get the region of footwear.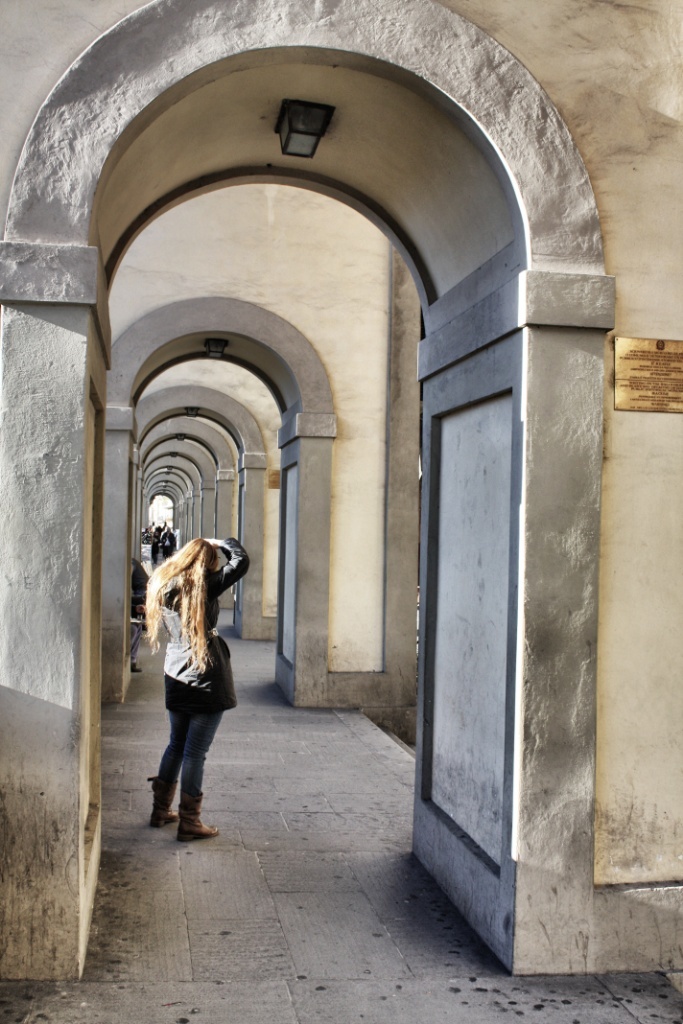
Rect(171, 813, 216, 845).
